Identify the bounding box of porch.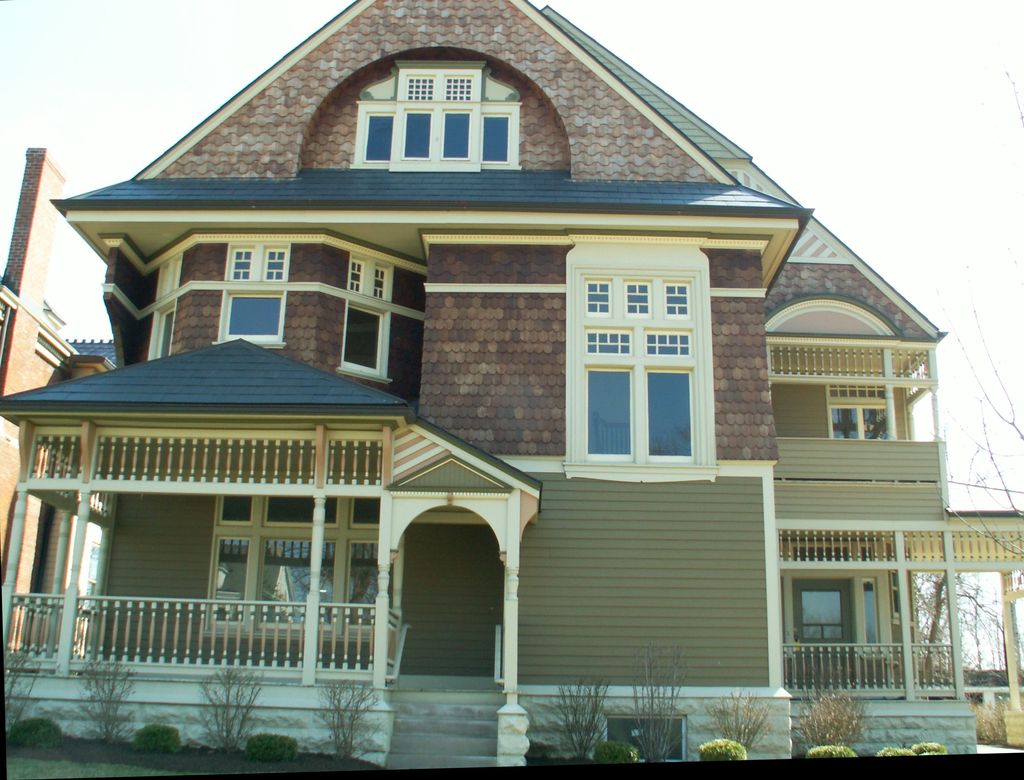
[x1=5, y1=658, x2=505, y2=768].
